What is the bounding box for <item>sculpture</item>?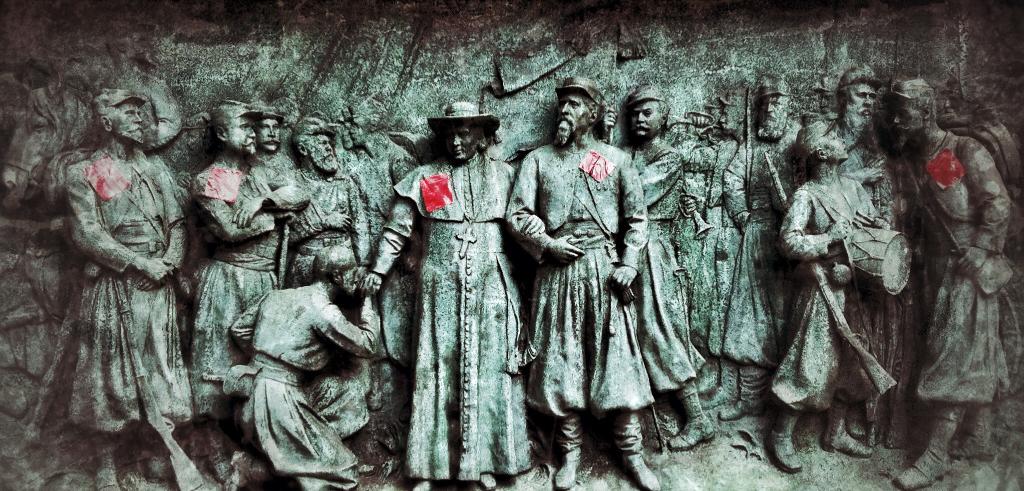
region(267, 121, 371, 288).
